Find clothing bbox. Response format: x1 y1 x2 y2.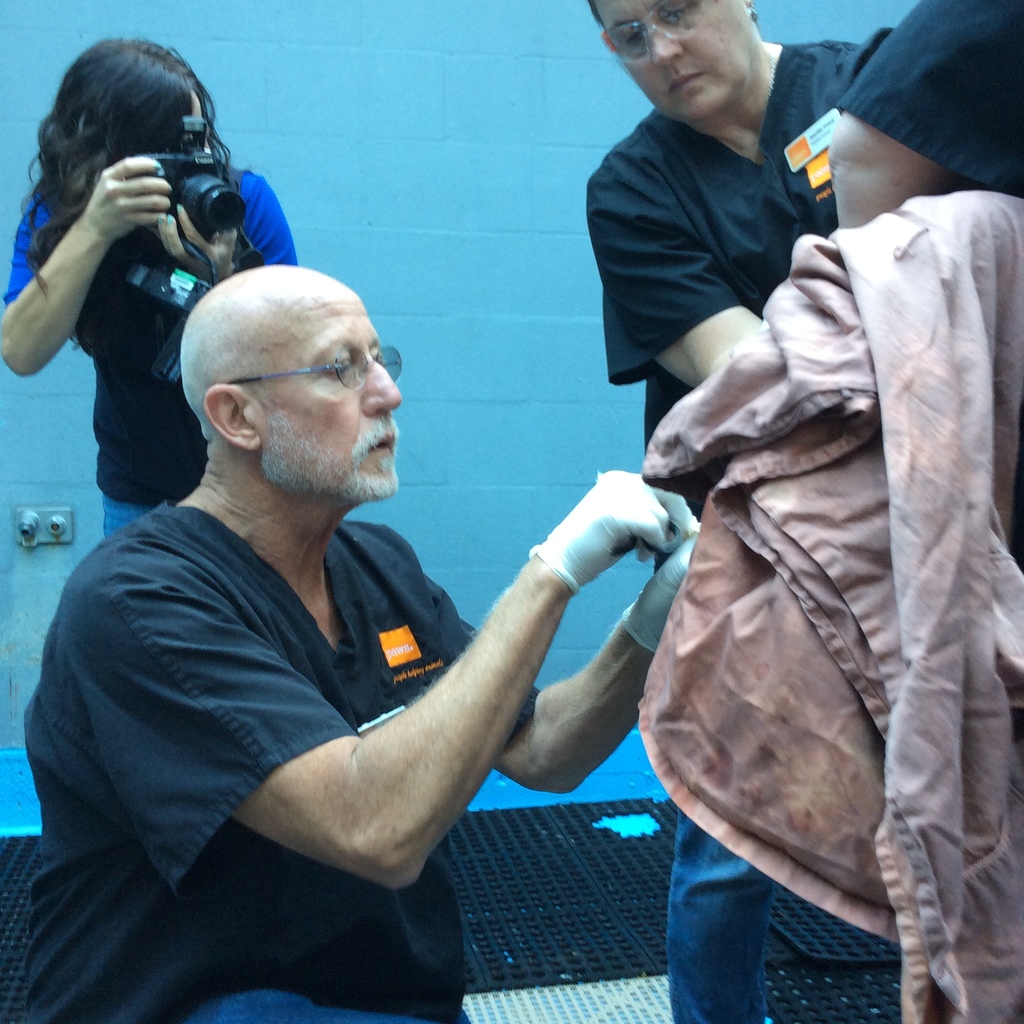
592 11 865 511.
